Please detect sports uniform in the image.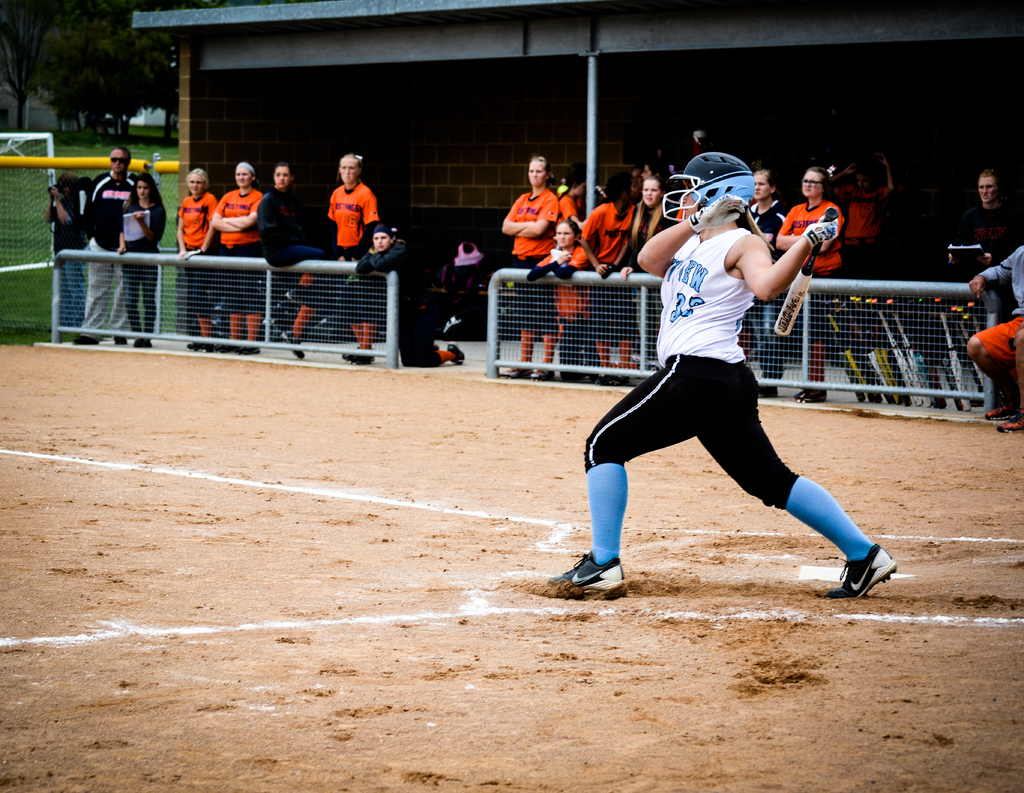
[214,185,267,356].
